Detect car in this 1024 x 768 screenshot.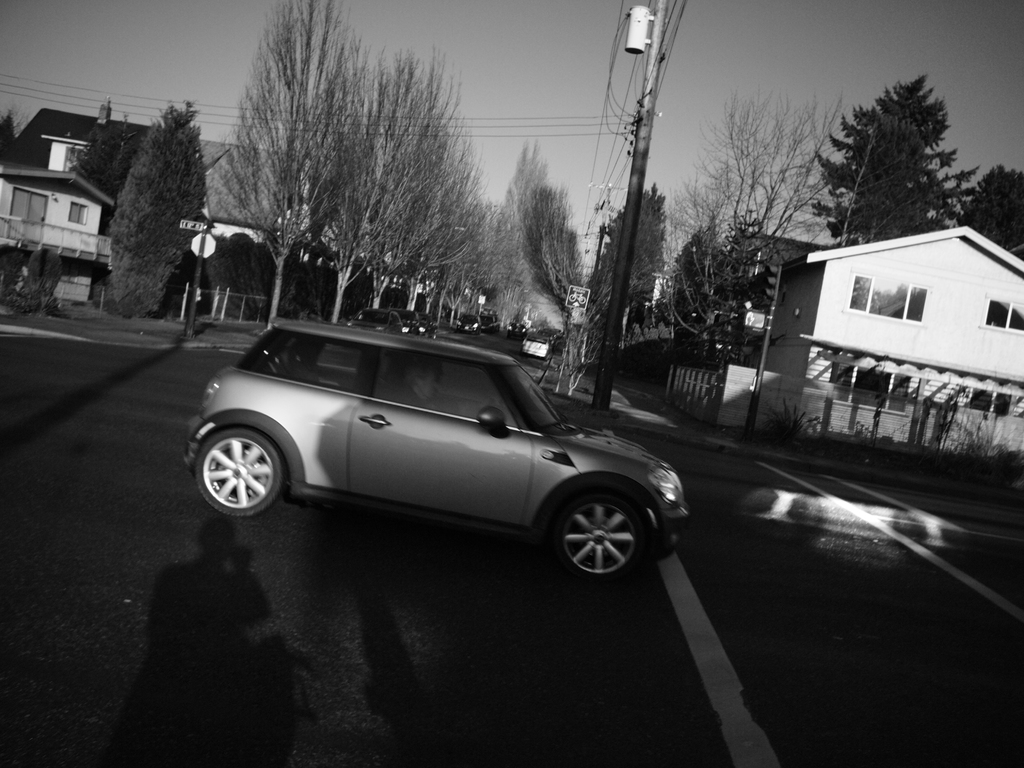
Detection: Rect(193, 316, 706, 583).
